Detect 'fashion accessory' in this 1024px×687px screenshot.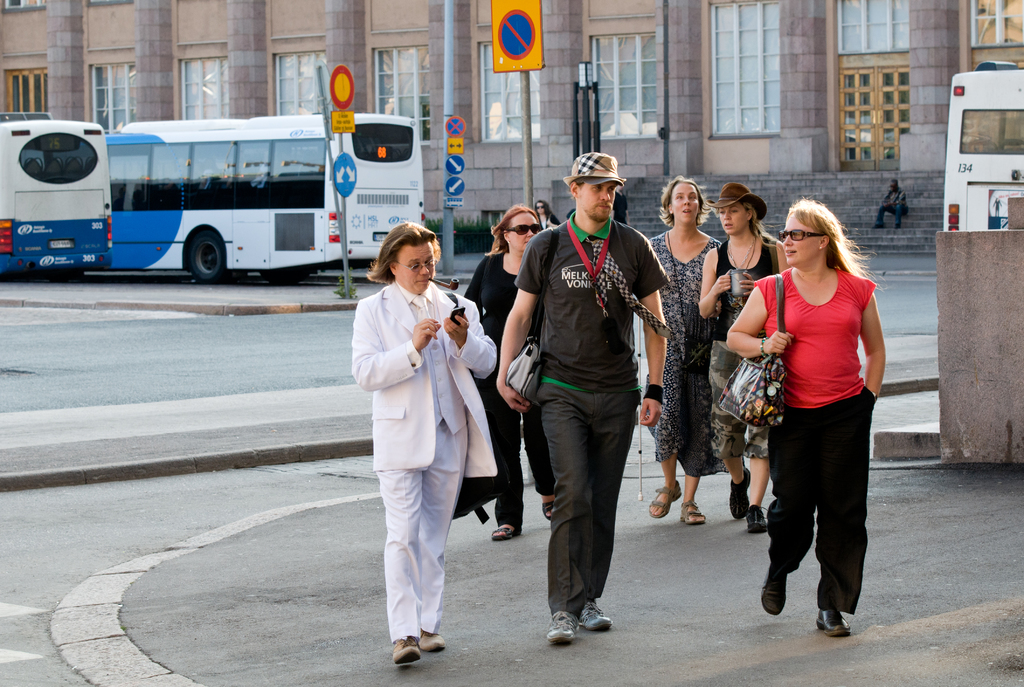
Detection: [x1=389, y1=634, x2=424, y2=663].
